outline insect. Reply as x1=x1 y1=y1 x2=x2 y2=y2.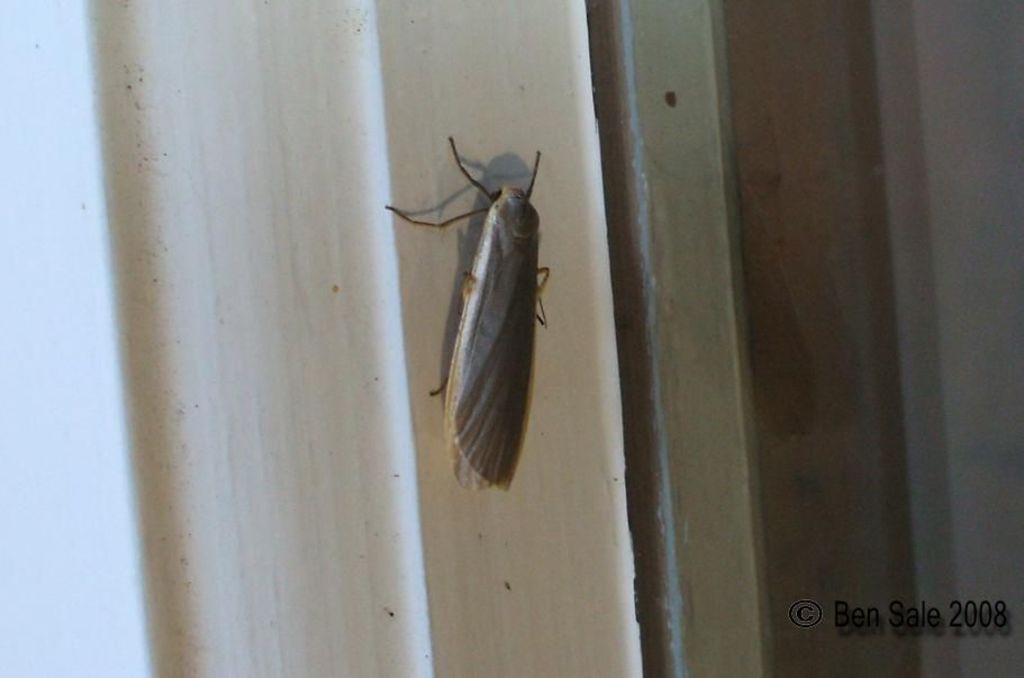
x1=382 y1=133 x2=555 y2=488.
